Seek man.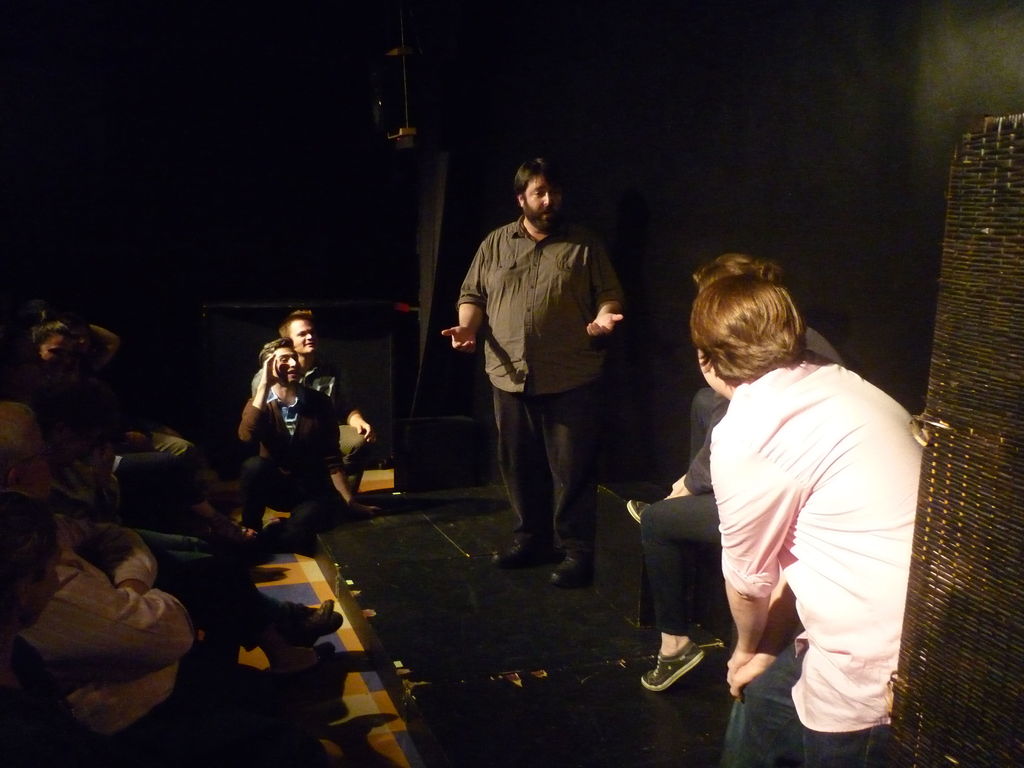
box(460, 168, 646, 582).
